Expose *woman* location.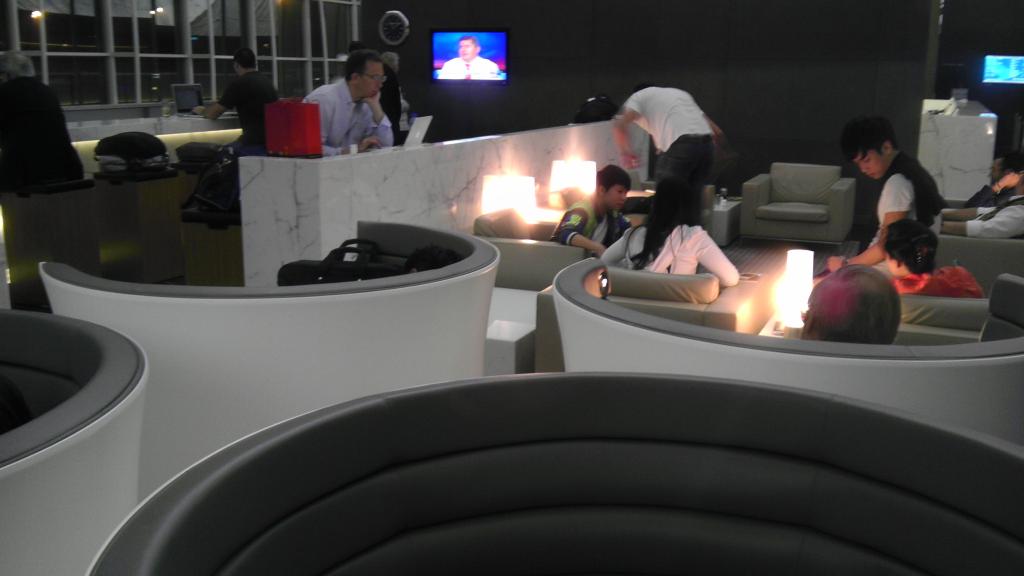
Exposed at [x1=598, y1=175, x2=740, y2=287].
